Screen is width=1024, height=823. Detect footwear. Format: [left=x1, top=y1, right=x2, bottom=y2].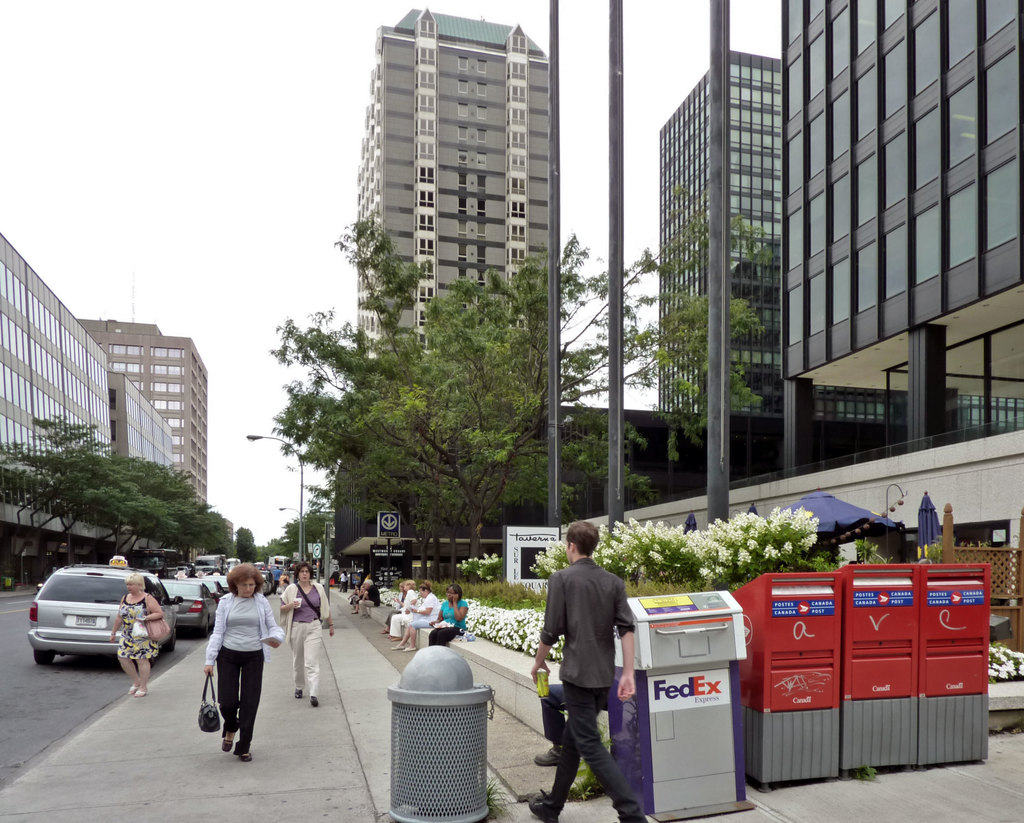
[left=236, top=740, right=256, bottom=762].
